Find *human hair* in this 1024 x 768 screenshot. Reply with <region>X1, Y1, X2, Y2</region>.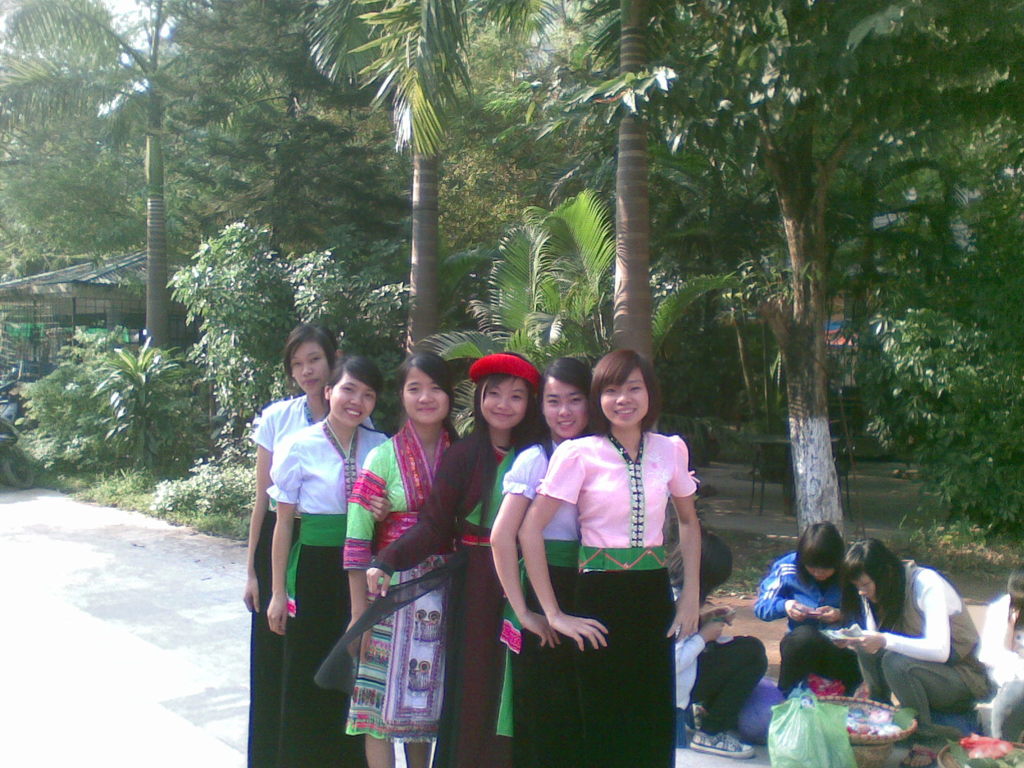
<region>838, 537, 907, 635</region>.
